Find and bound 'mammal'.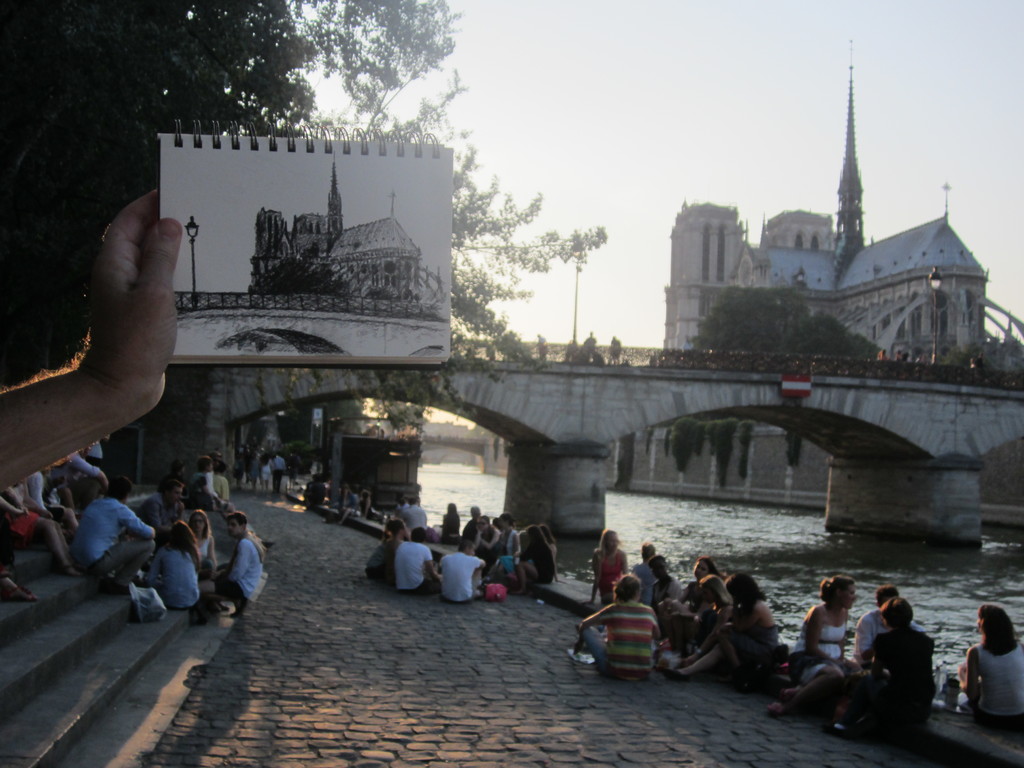
Bound: <box>0,187,177,487</box>.
